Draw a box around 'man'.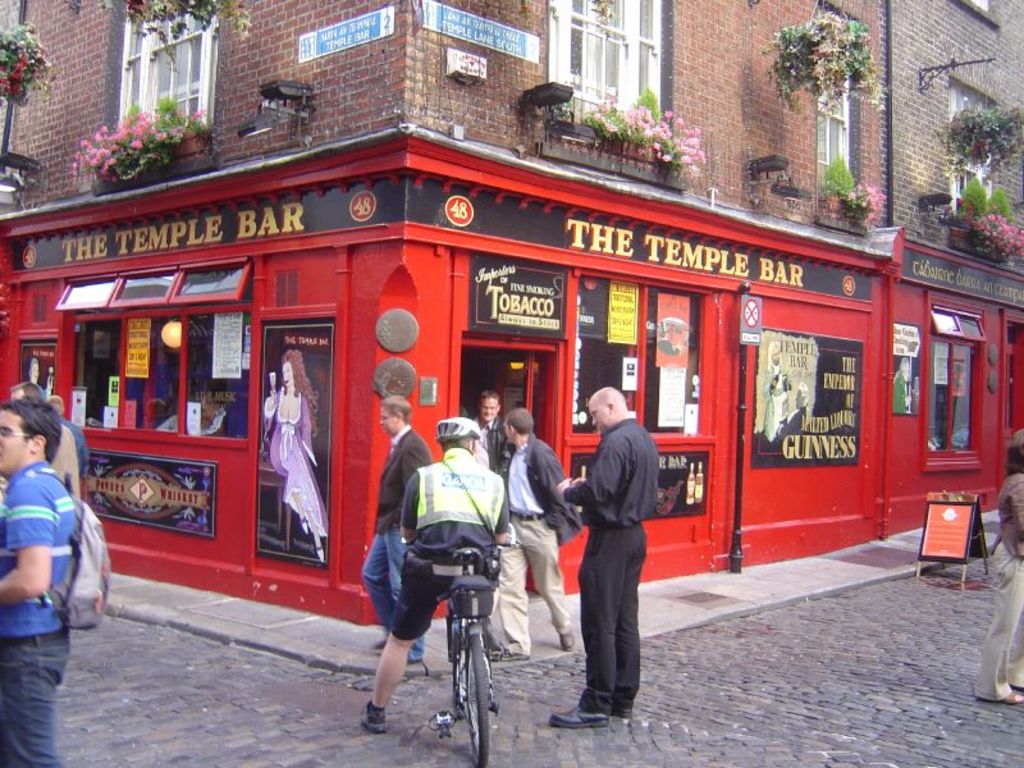
region(564, 371, 672, 721).
